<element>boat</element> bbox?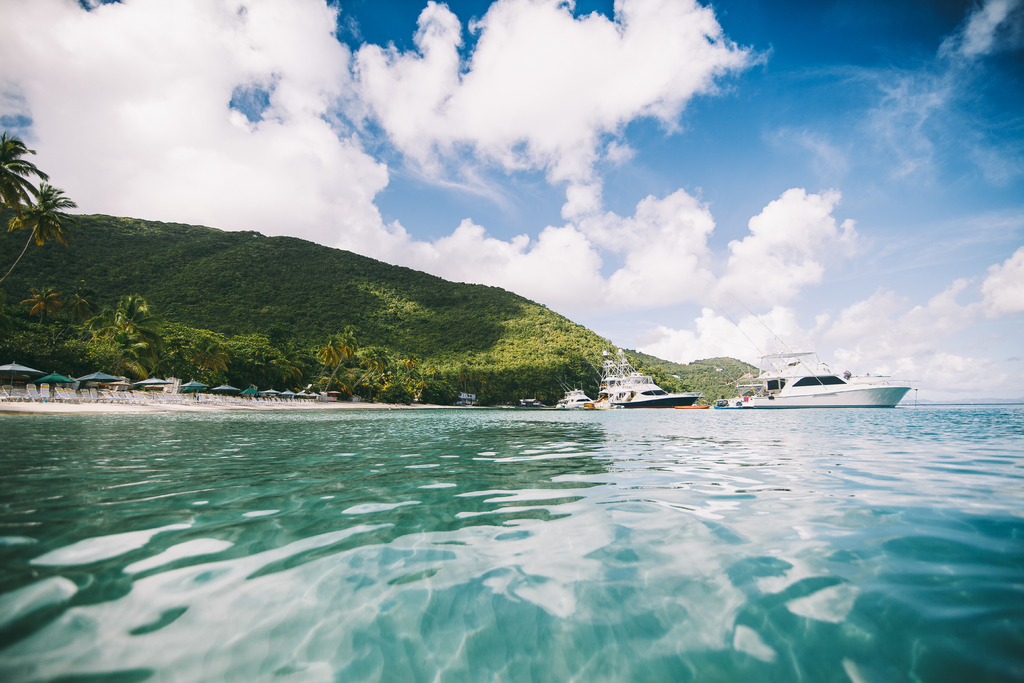
(left=545, top=382, right=601, bottom=408)
